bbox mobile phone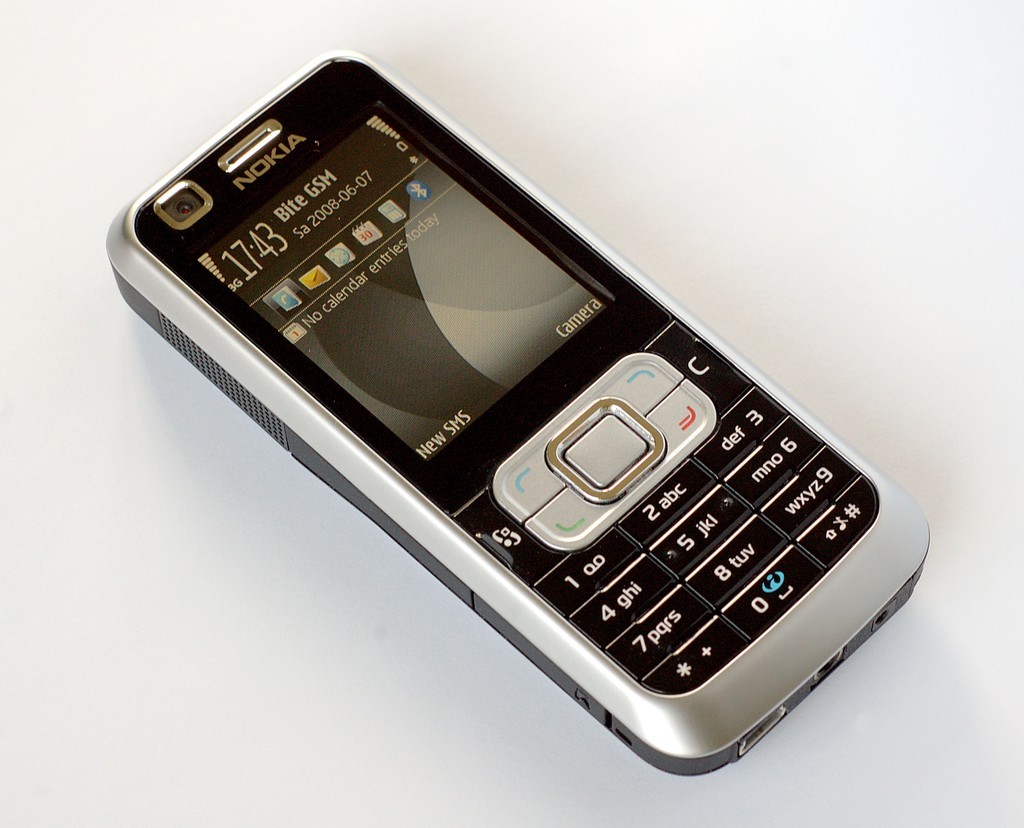
[103,55,953,788]
